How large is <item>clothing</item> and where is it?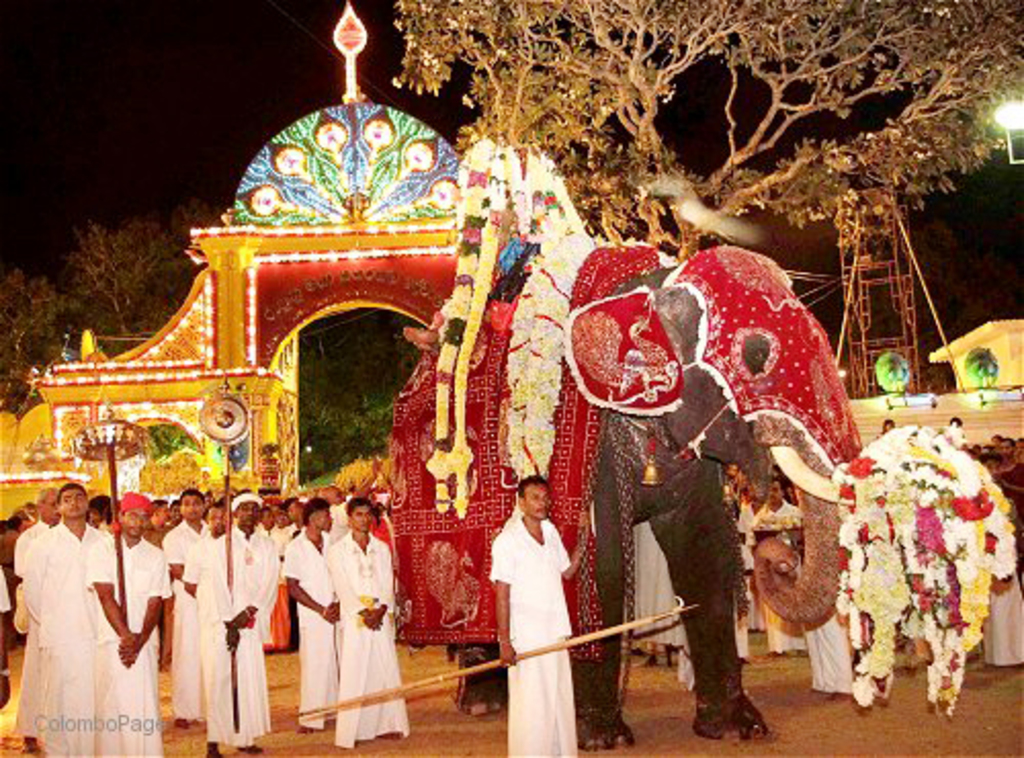
Bounding box: <box>168,520,215,713</box>.
